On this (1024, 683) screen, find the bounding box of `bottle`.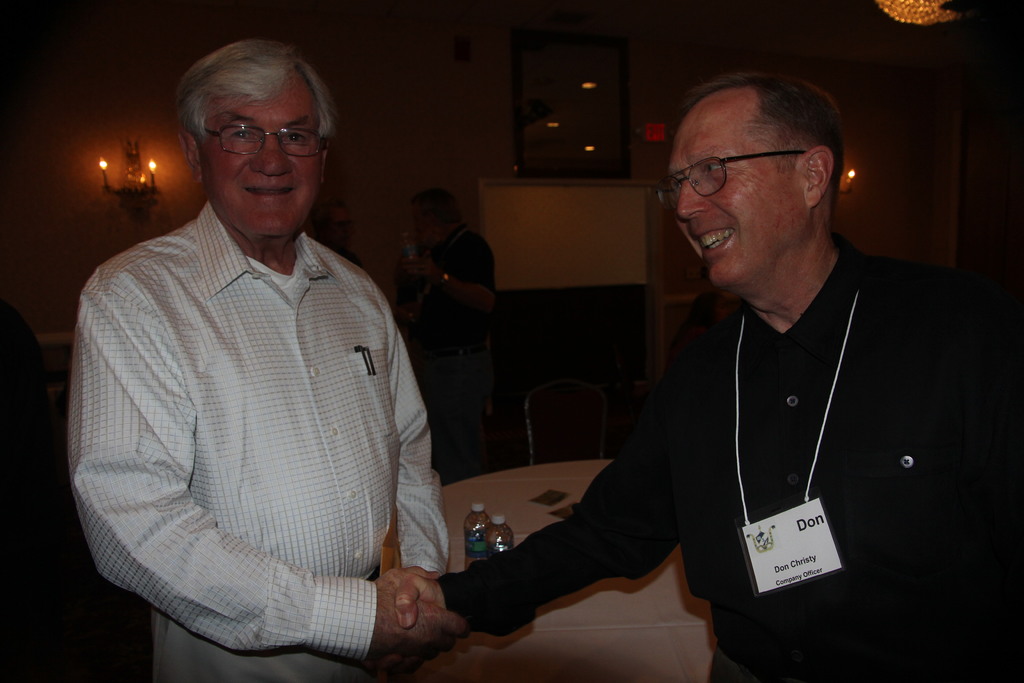
Bounding box: detection(484, 514, 519, 561).
